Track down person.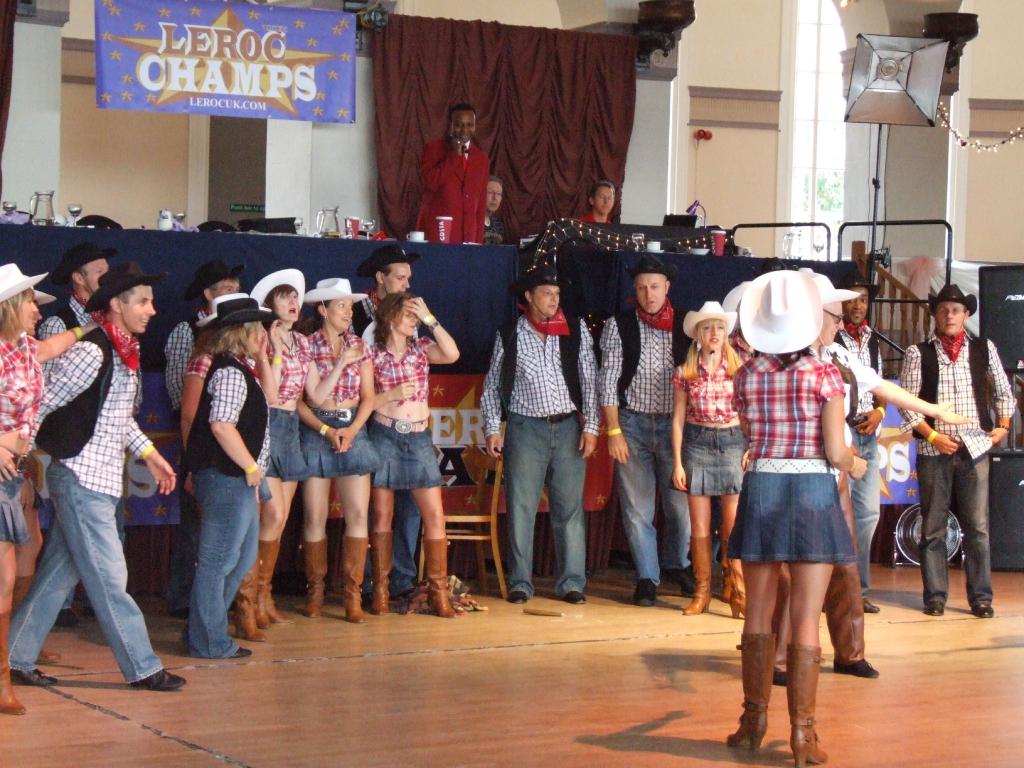
Tracked to region(184, 292, 282, 664).
